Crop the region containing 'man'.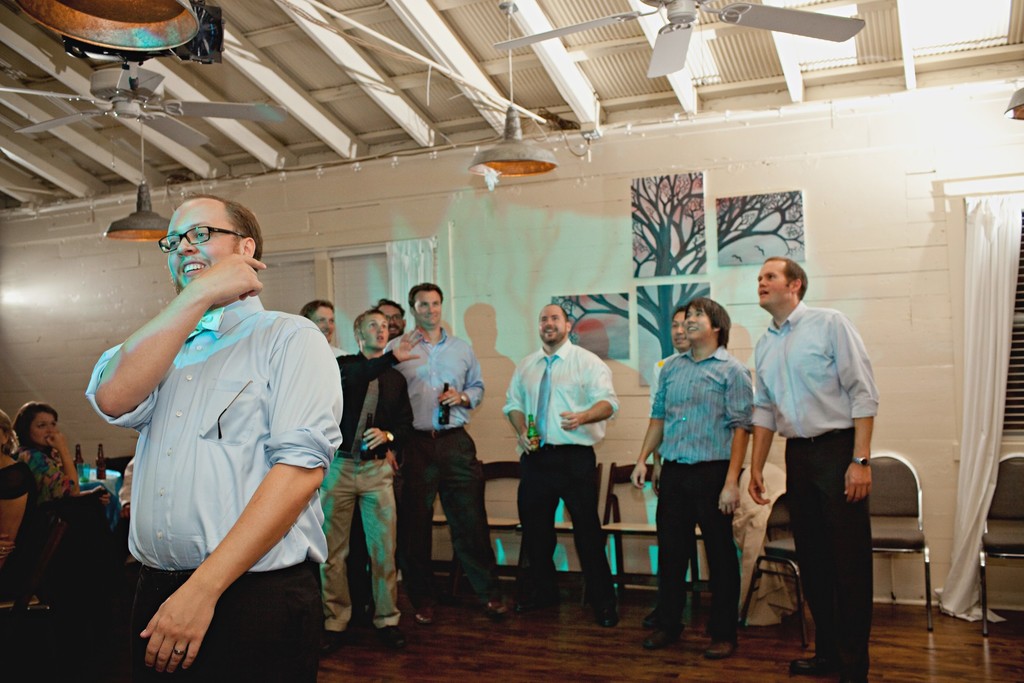
Crop region: crop(390, 273, 519, 621).
